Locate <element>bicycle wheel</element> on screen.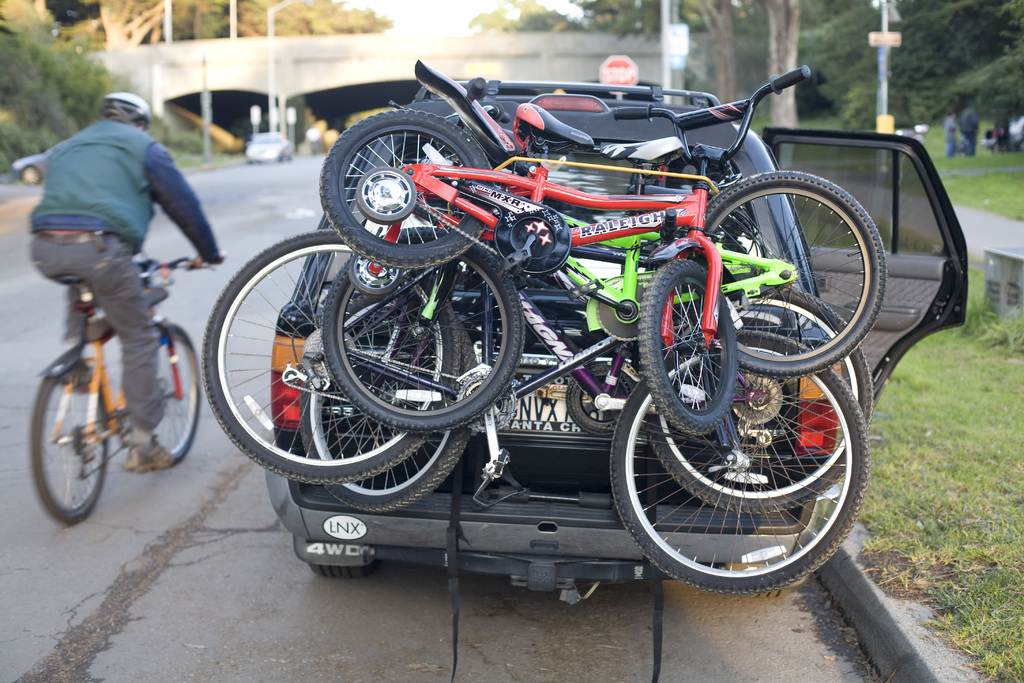
On screen at [324, 229, 531, 432].
